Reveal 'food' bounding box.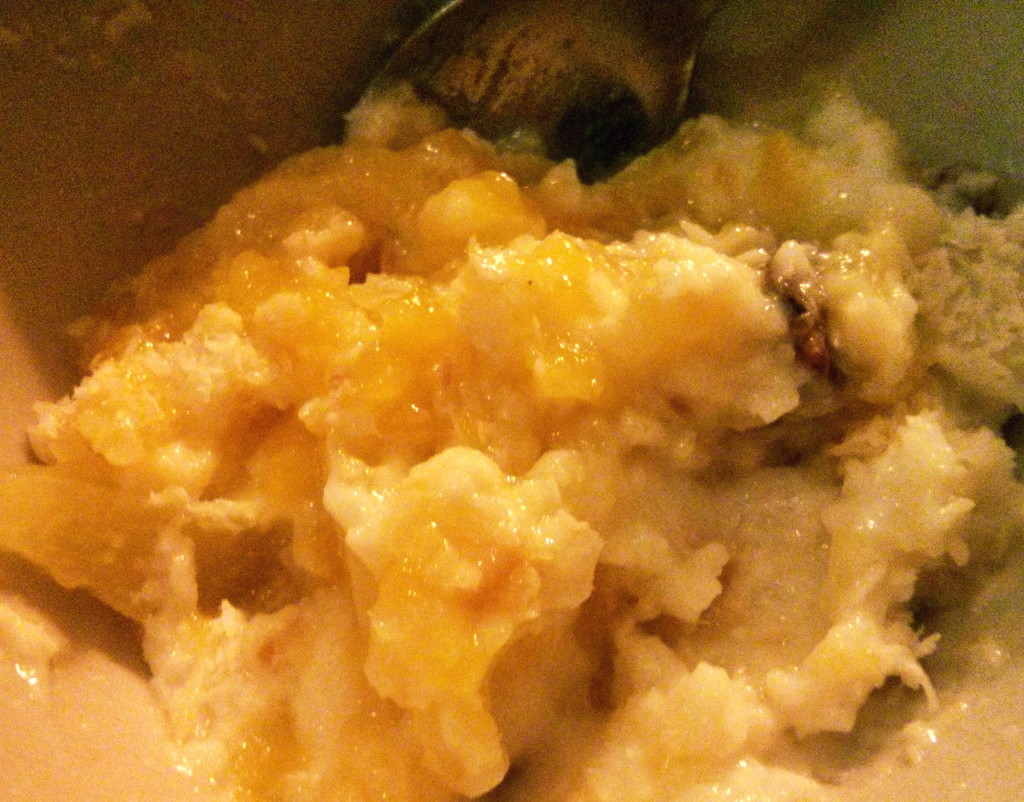
Revealed: x1=29, y1=11, x2=1011, y2=798.
